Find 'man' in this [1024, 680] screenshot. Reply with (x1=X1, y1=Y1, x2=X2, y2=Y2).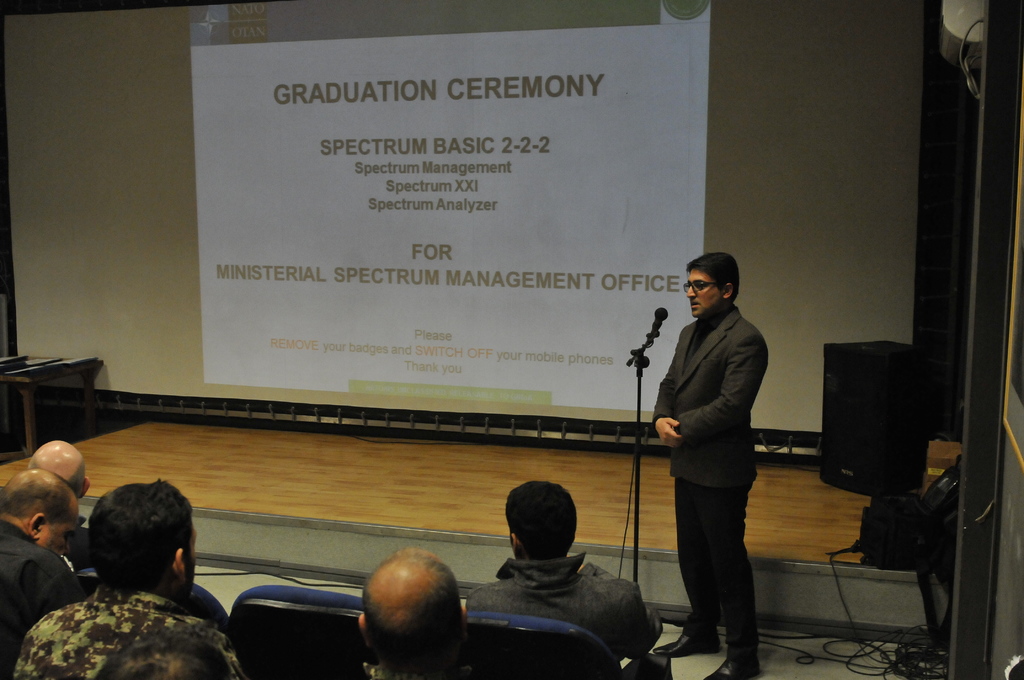
(x1=463, y1=480, x2=669, y2=679).
